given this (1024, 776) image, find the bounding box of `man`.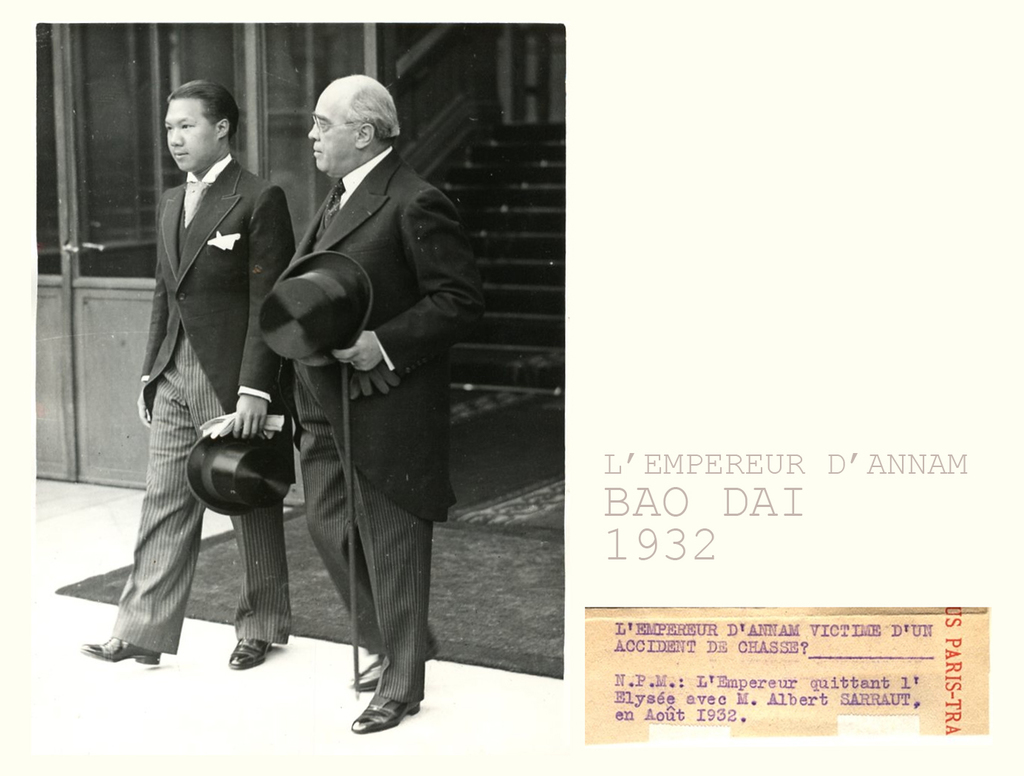
(left=238, top=49, right=469, bottom=738).
